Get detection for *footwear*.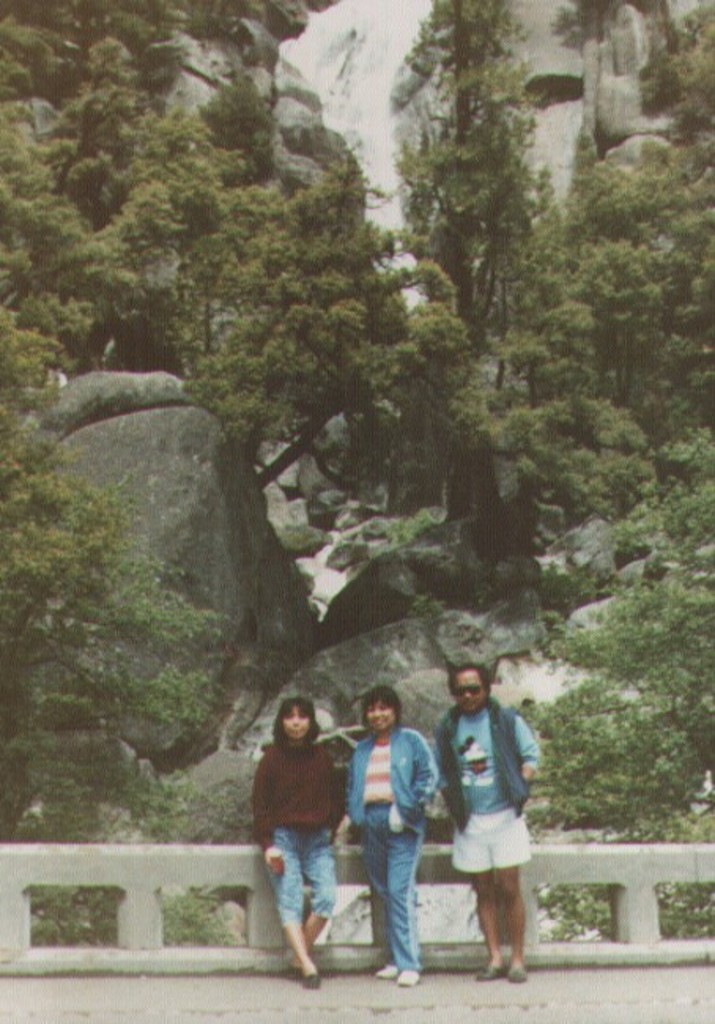
Detection: pyautogui.locateOnScreen(498, 948, 531, 985).
